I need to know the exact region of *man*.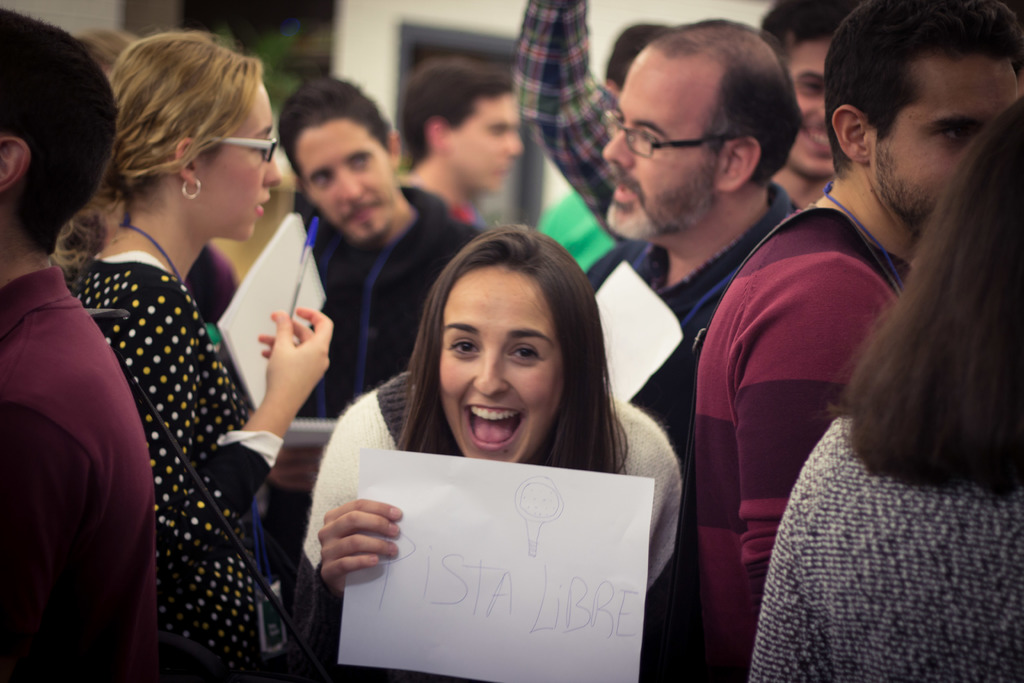
Region: locate(695, 0, 1023, 682).
